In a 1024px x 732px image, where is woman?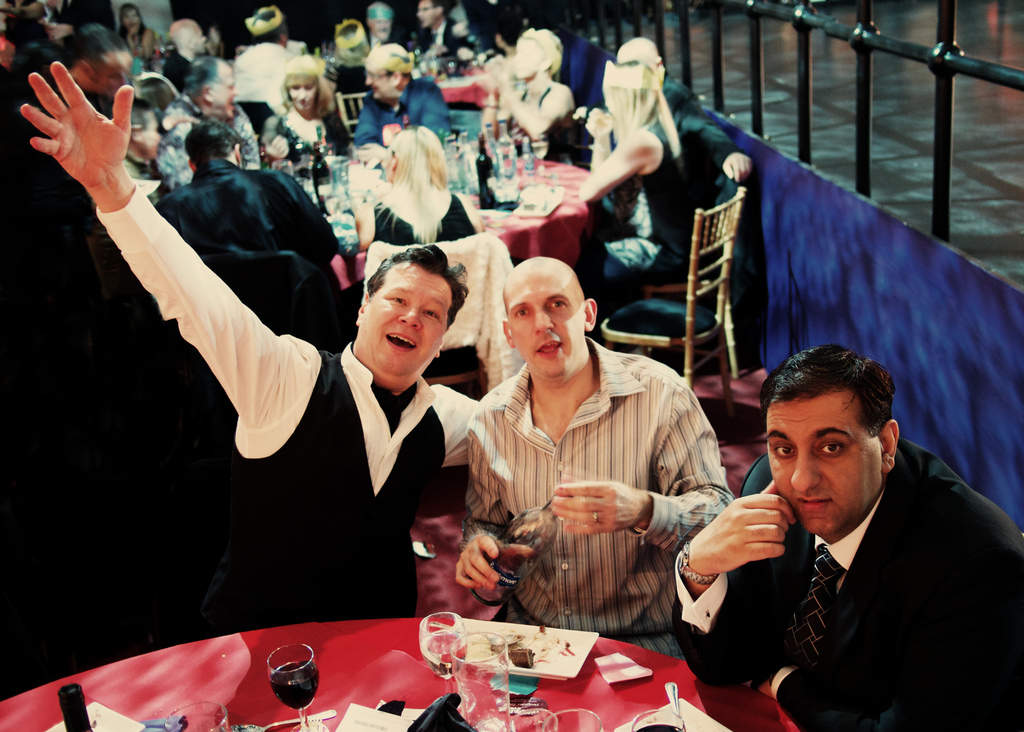
{"x1": 481, "y1": 22, "x2": 585, "y2": 167}.
